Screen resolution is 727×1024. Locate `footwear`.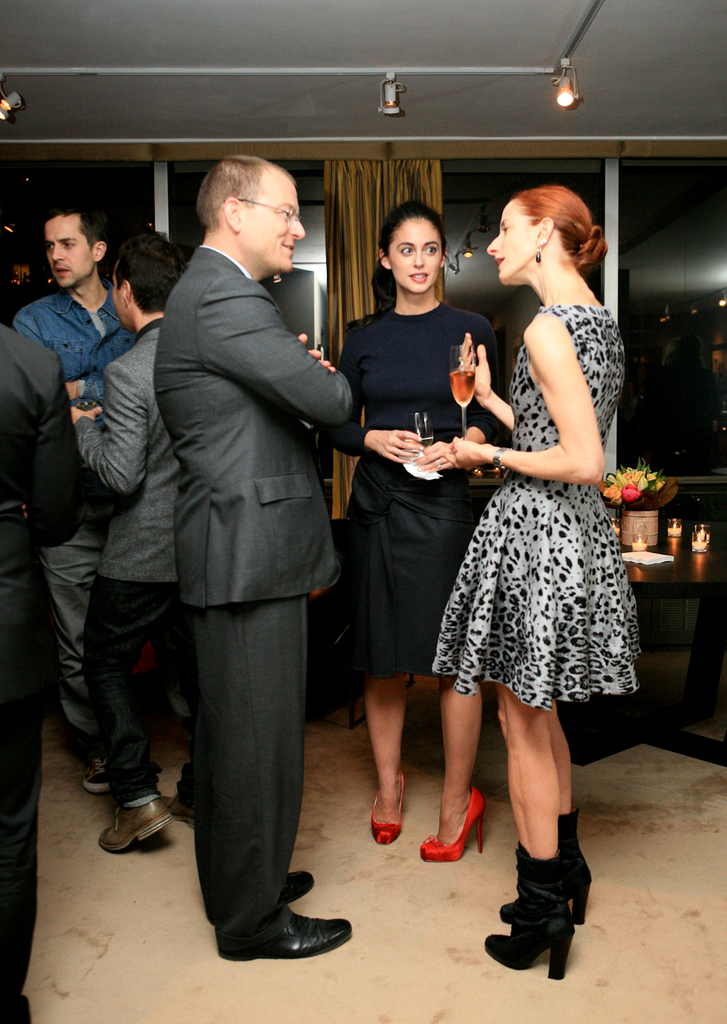
Rect(93, 786, 174, 850).
